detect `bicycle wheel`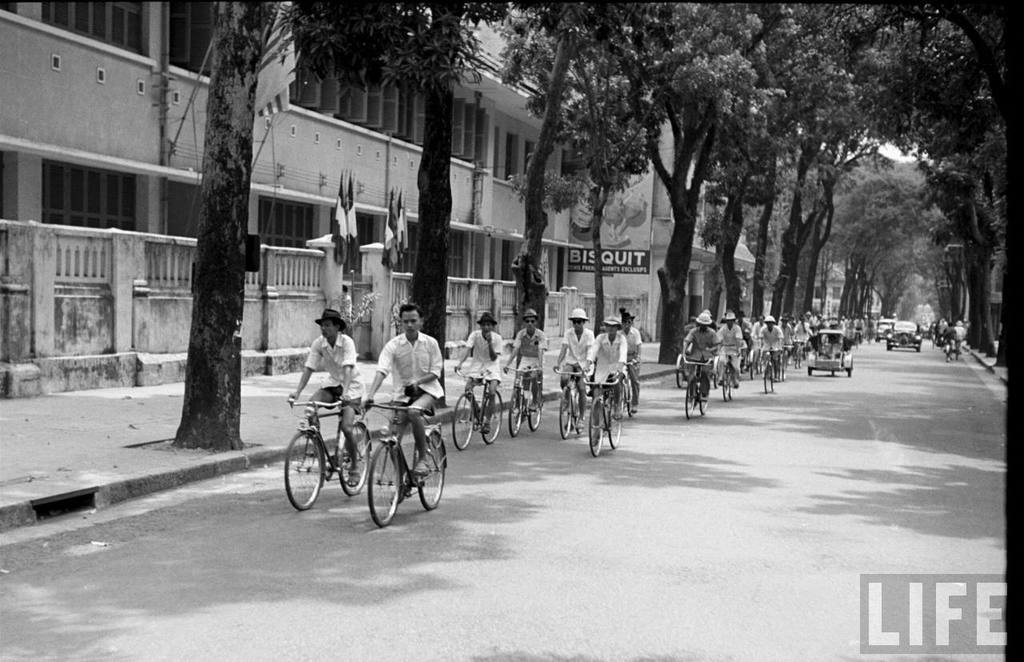
left=770, top=367, right=774, bottom=391
